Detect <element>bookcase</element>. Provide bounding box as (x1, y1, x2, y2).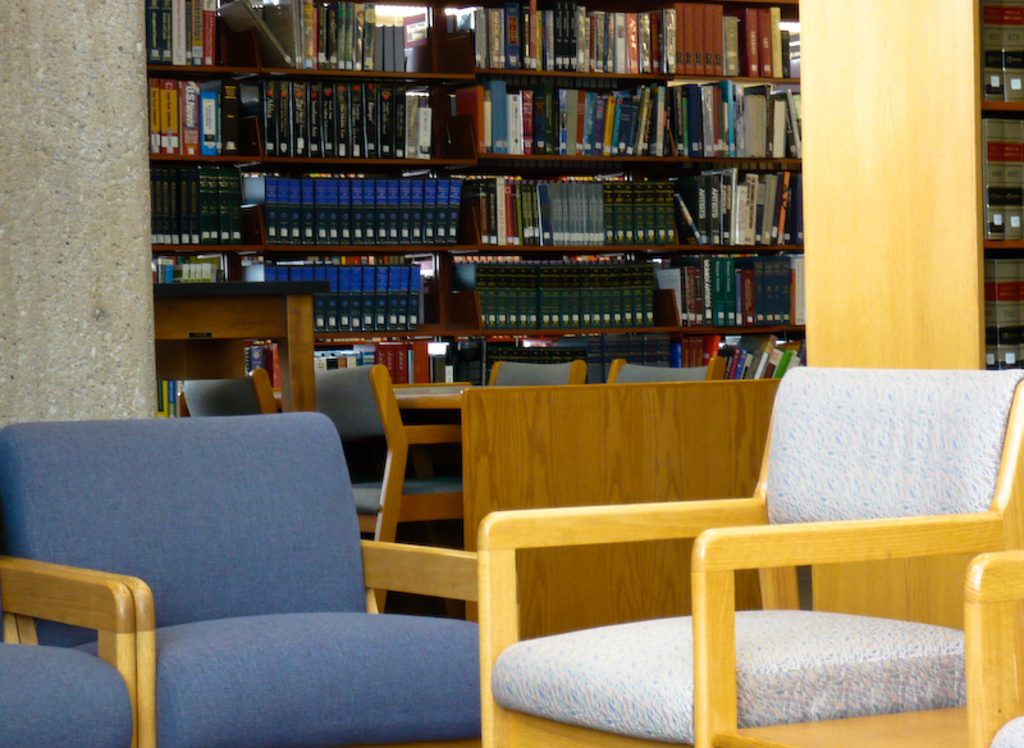
(975, 0, 1023, 369).
